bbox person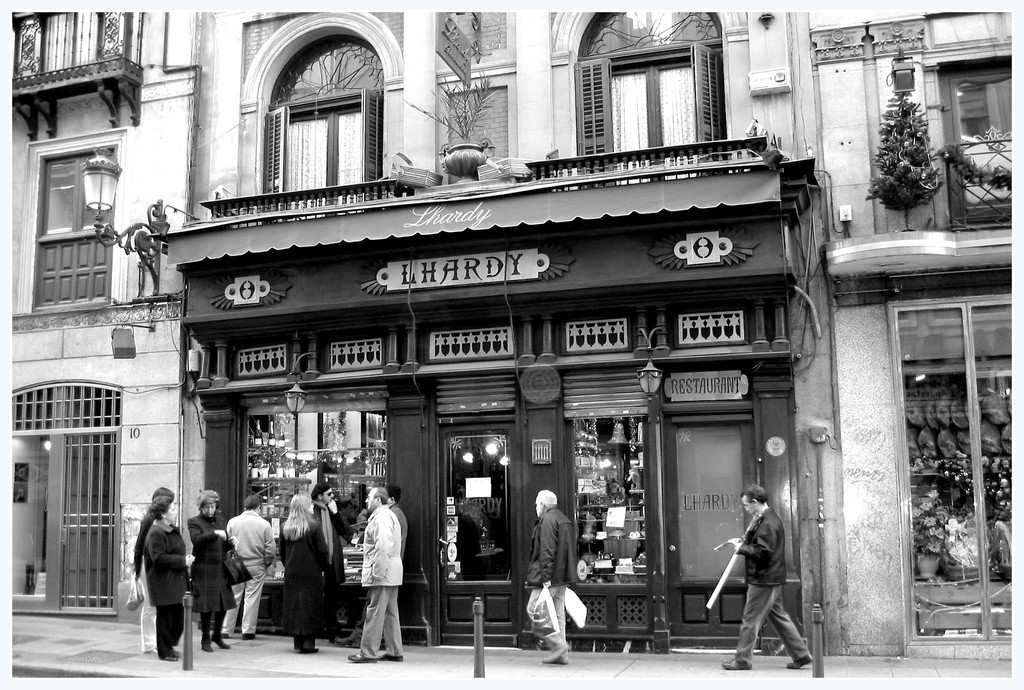
locate(387, 481, 409, 544)
